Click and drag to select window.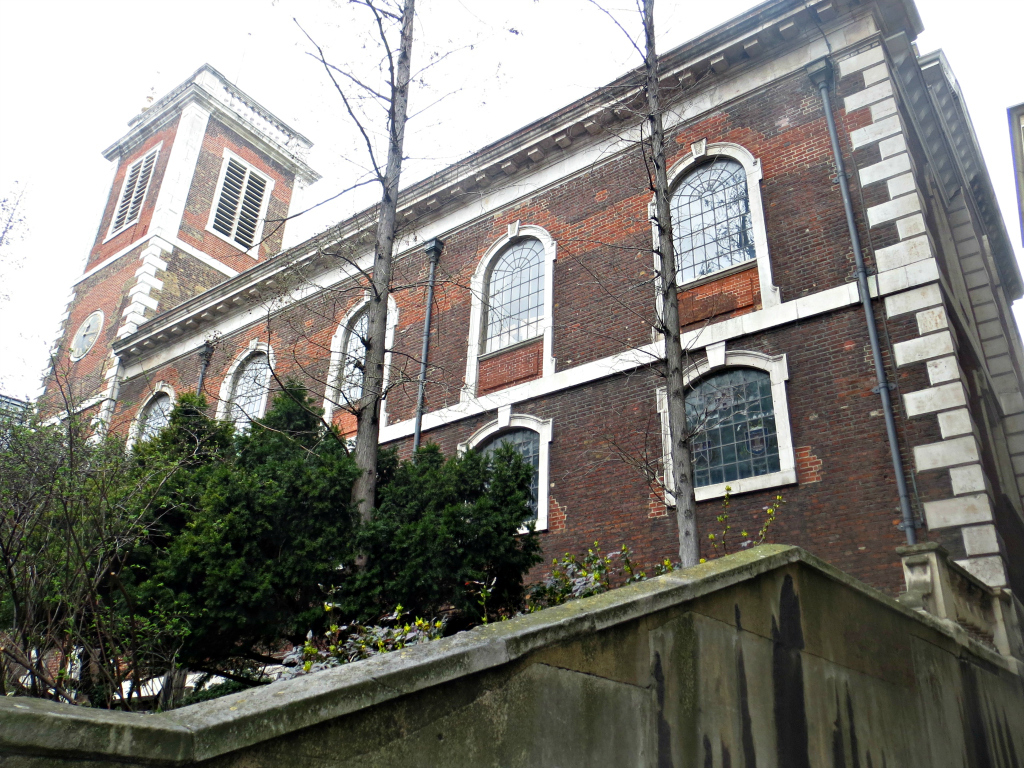
Selection: (left=103, top=136, right=161, bottom=244).
